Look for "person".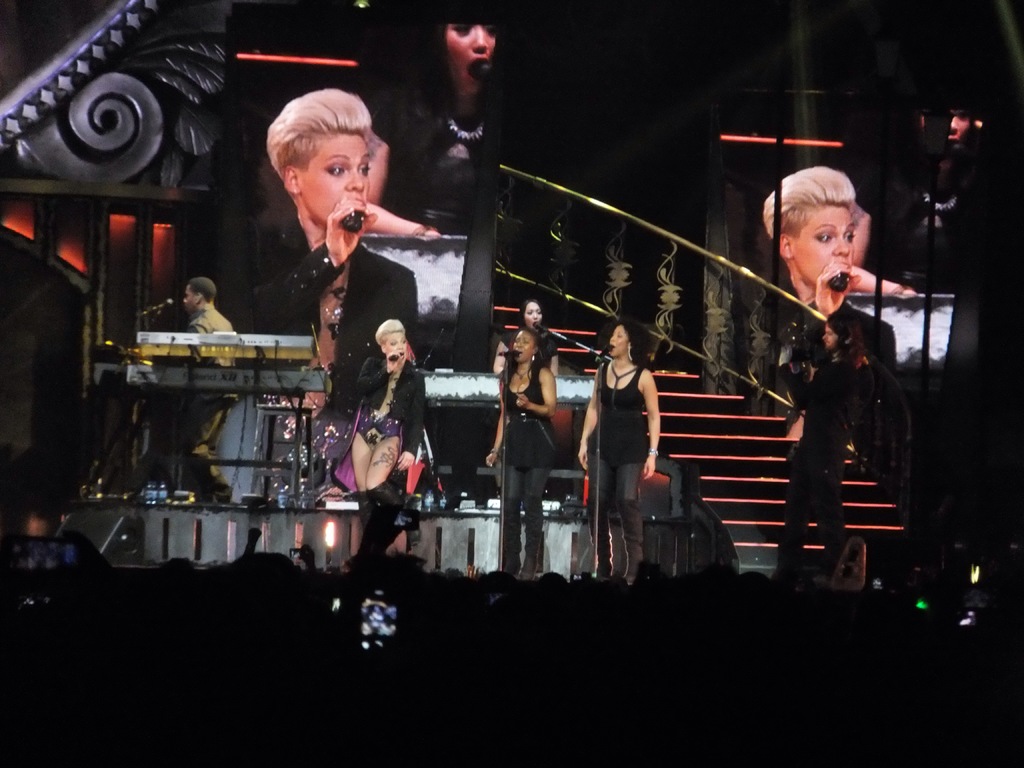
Found: select_region(486, 320, 559, 577).
